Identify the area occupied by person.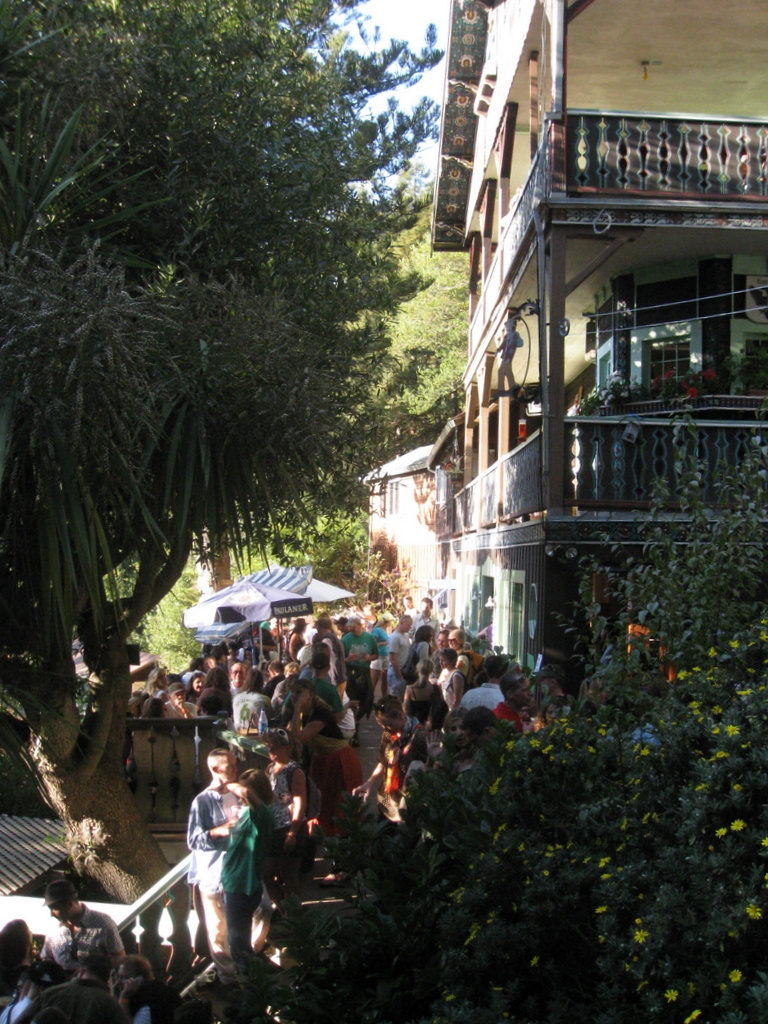
Area: bbox=[263, 733, 321, 838].
